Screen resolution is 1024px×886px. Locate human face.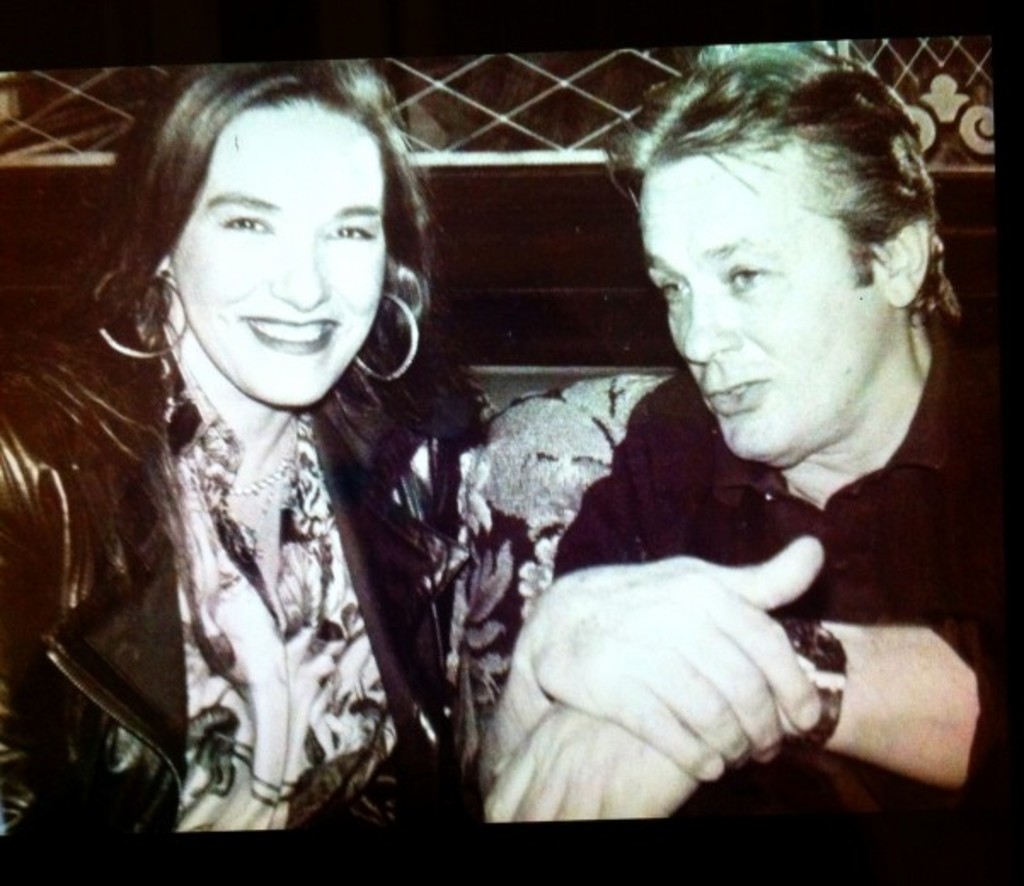
169 99 383 400.
